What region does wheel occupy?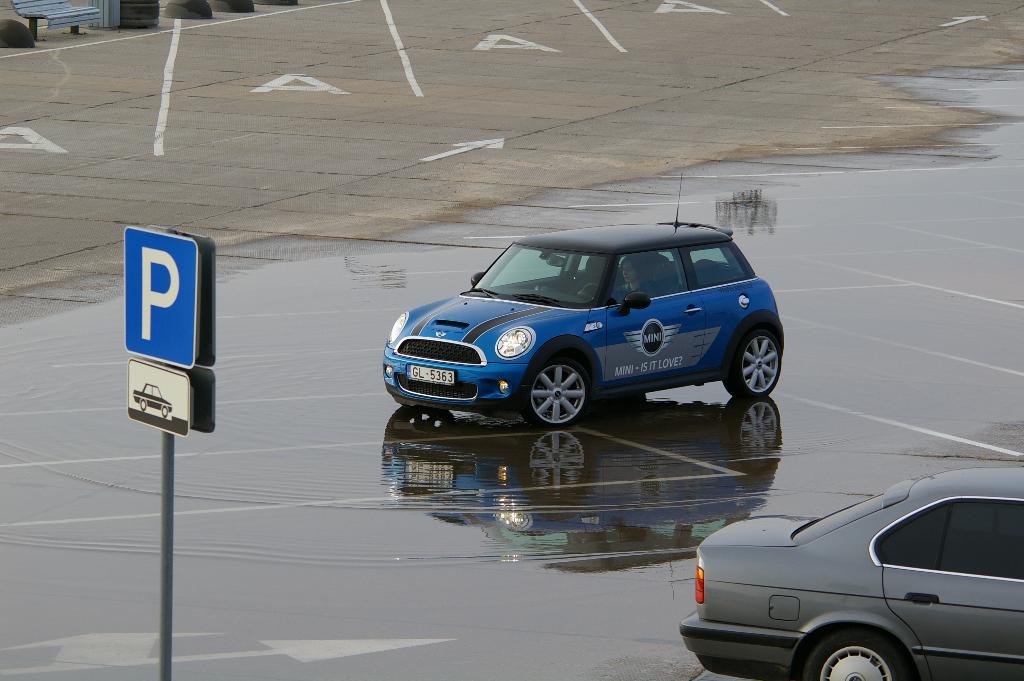
<box>520,352,588,432</box>.
